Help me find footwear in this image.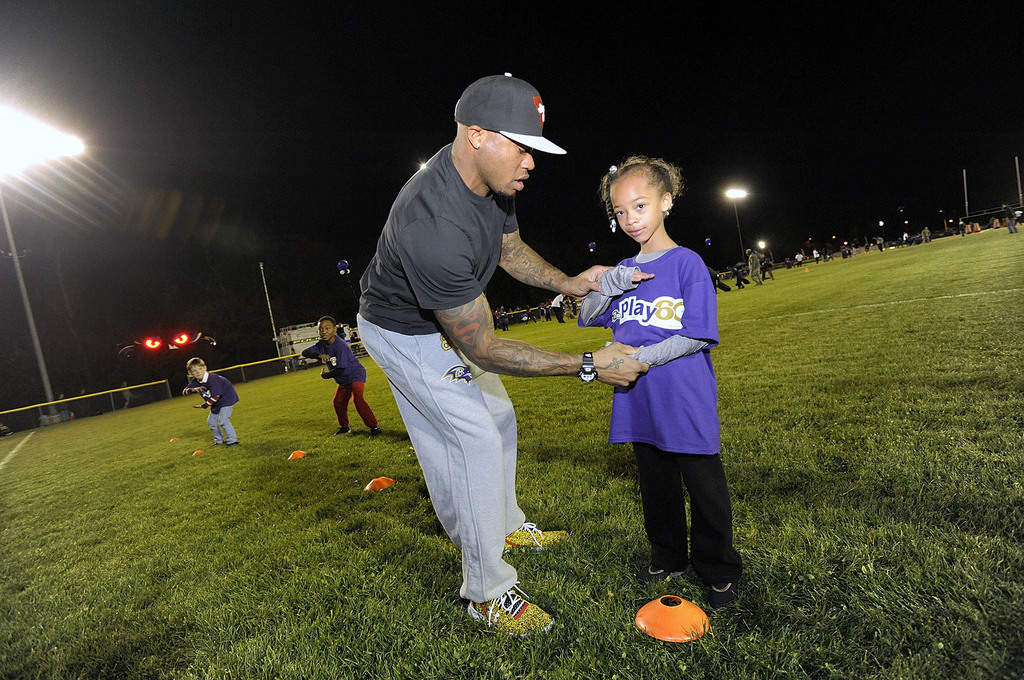
Found it: 371,429,378,434.
